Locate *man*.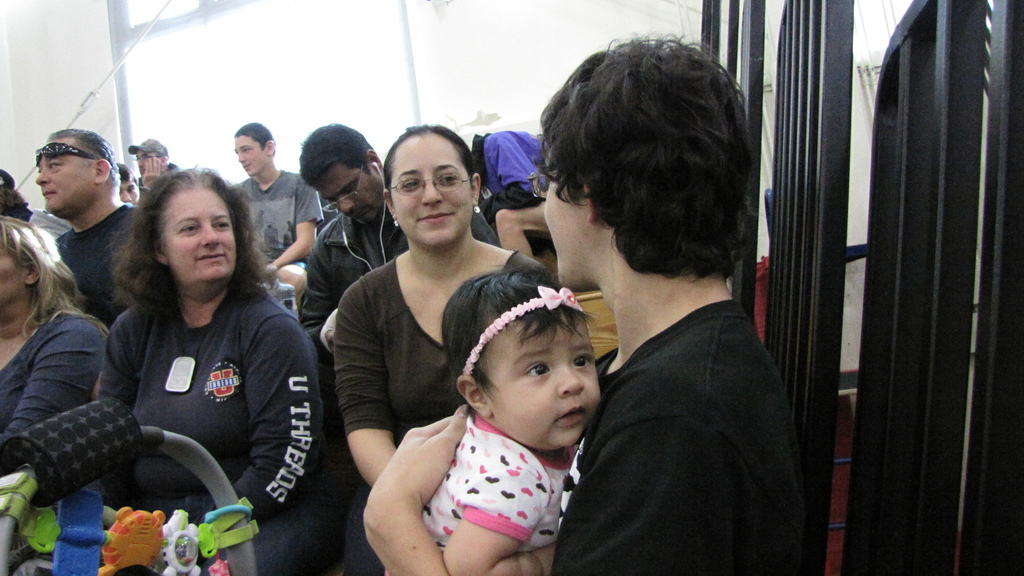
Bounding box: 24,127,150,319.
